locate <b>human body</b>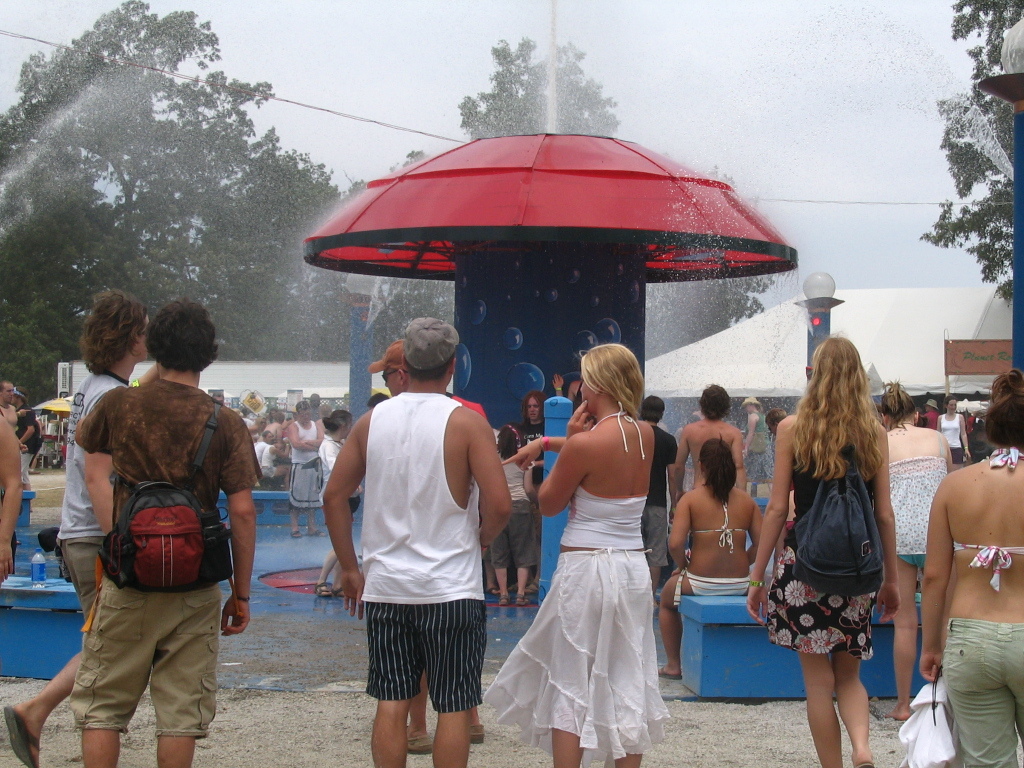
box=[401, 661, 486, 755]
